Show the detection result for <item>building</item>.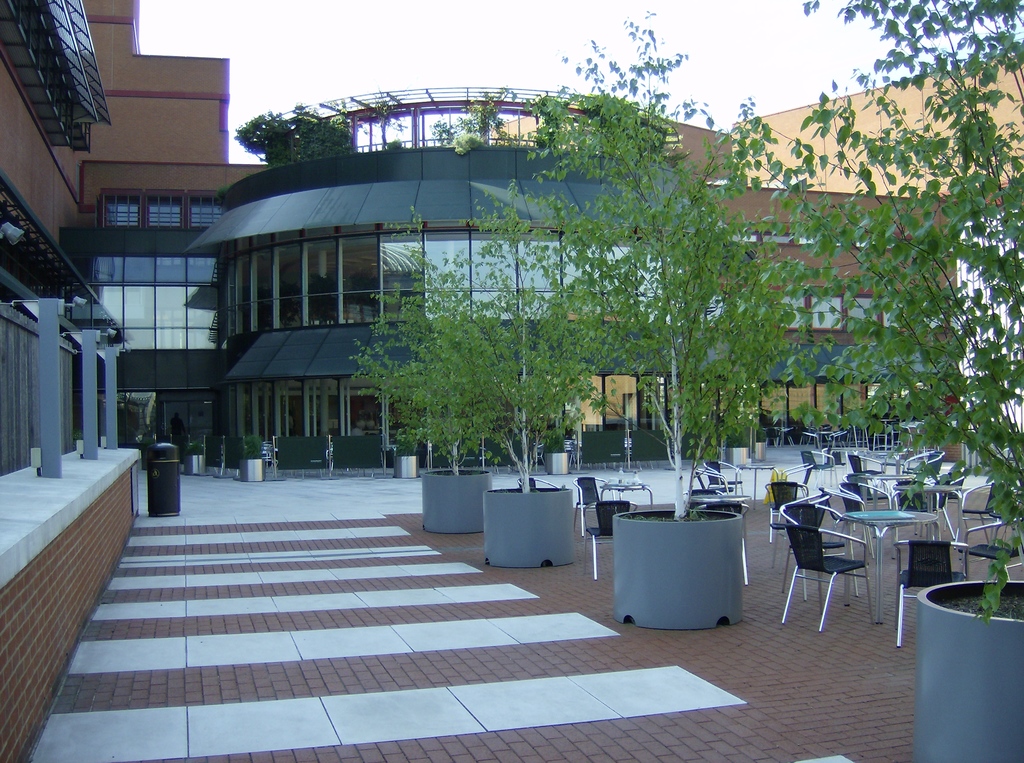
detection(724, 57, 1023, 204).
